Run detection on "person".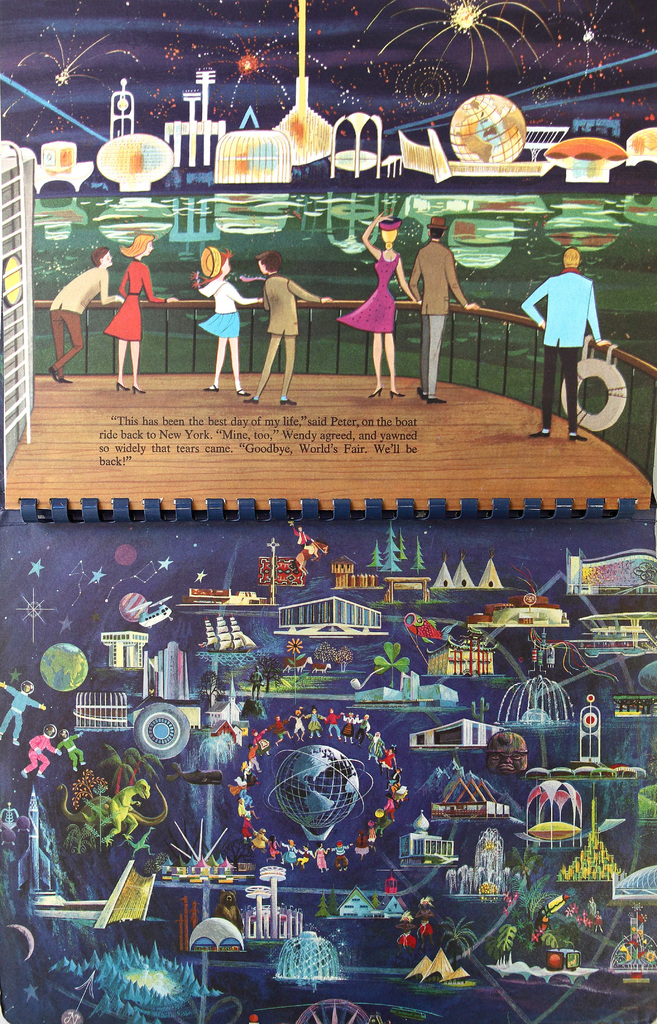
Result: (105,232,170,385).
